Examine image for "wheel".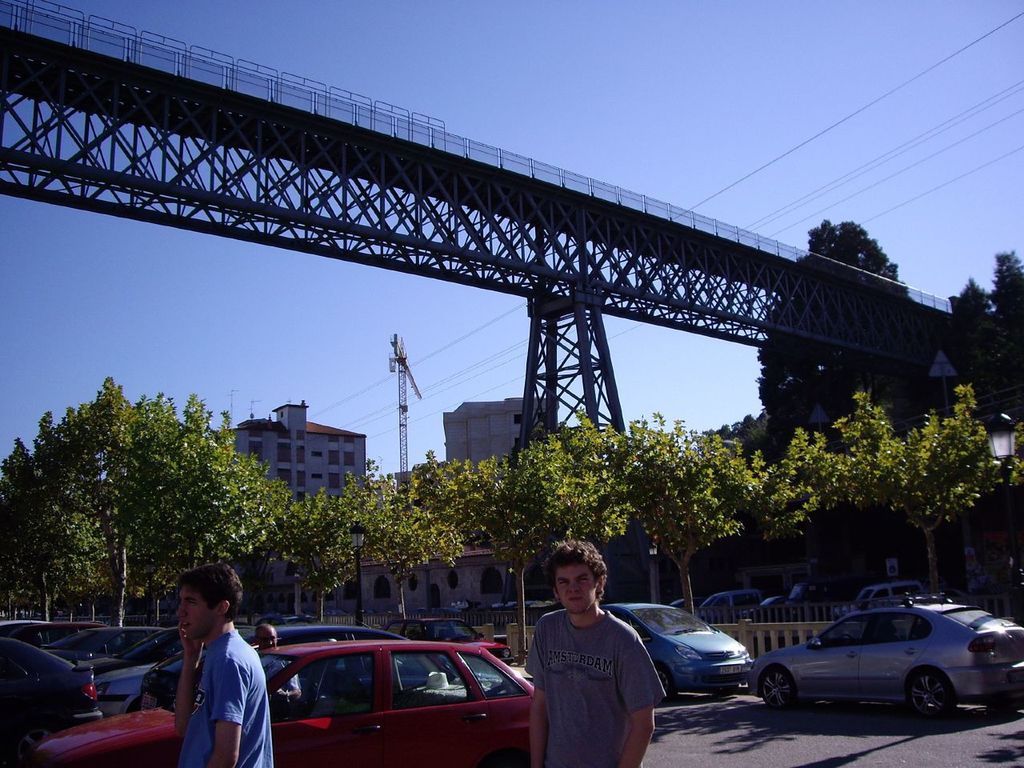
Examination result: [754, 662, 788, 717].
